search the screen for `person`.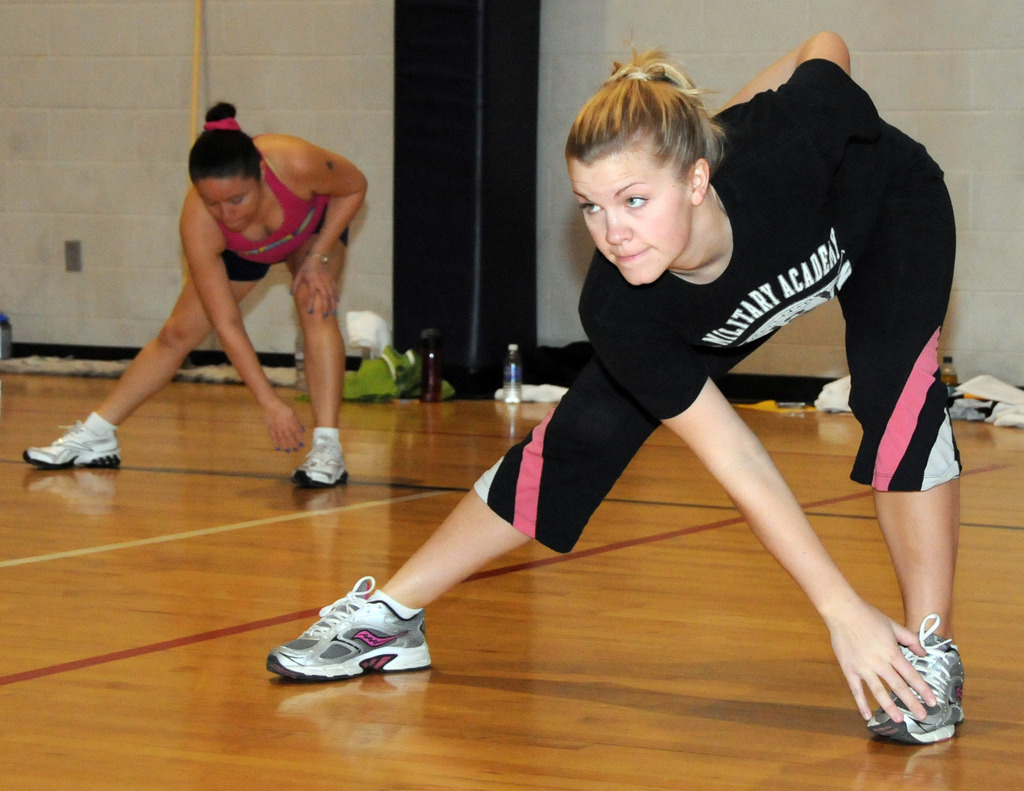
Found at [left=264, top=20, right=963, bottom=746].
